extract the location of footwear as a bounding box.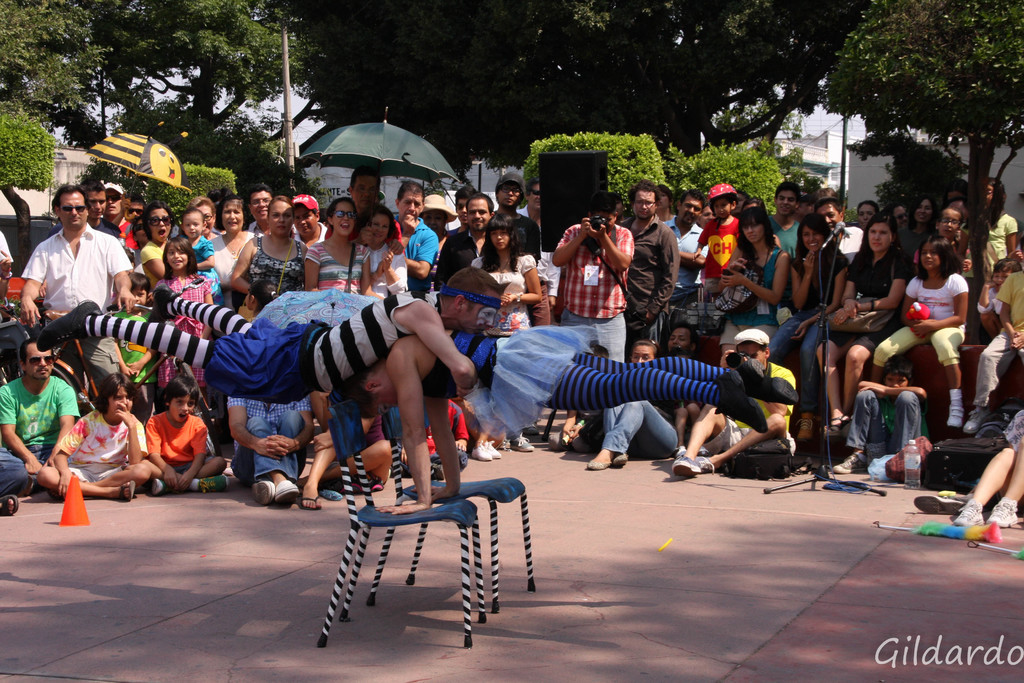
(x1=712, y1=367, x2=772, y2=432).
